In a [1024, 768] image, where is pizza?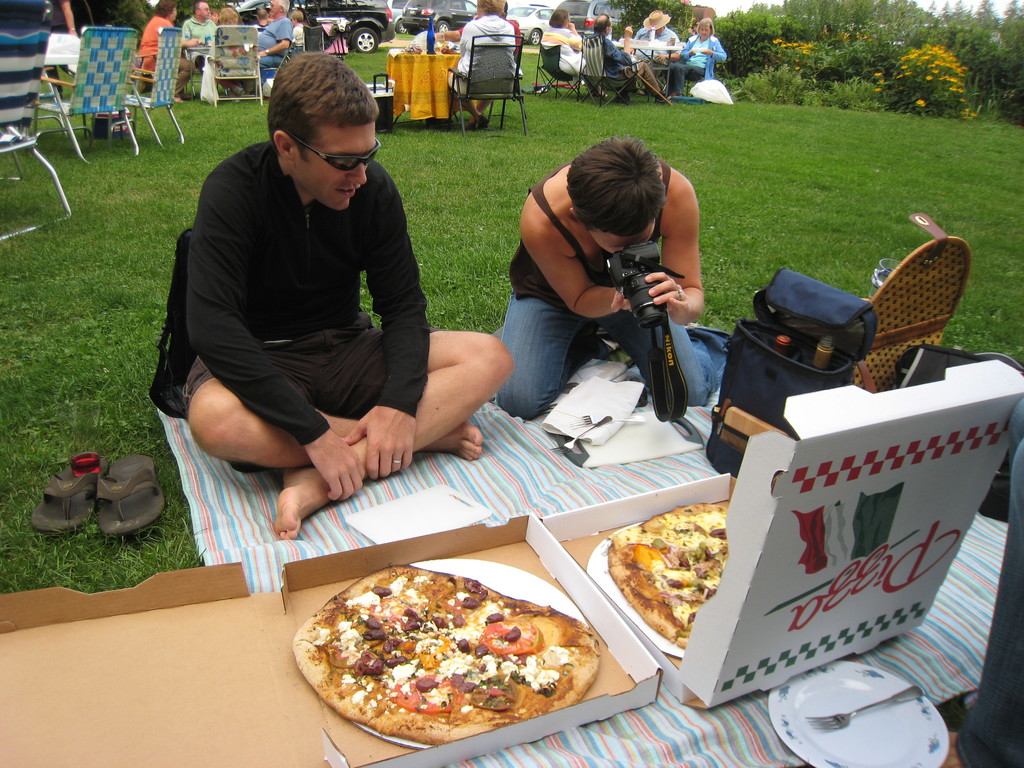
{"x1": 615, "y1": 494, "x2": 735, "y2": 646}.
